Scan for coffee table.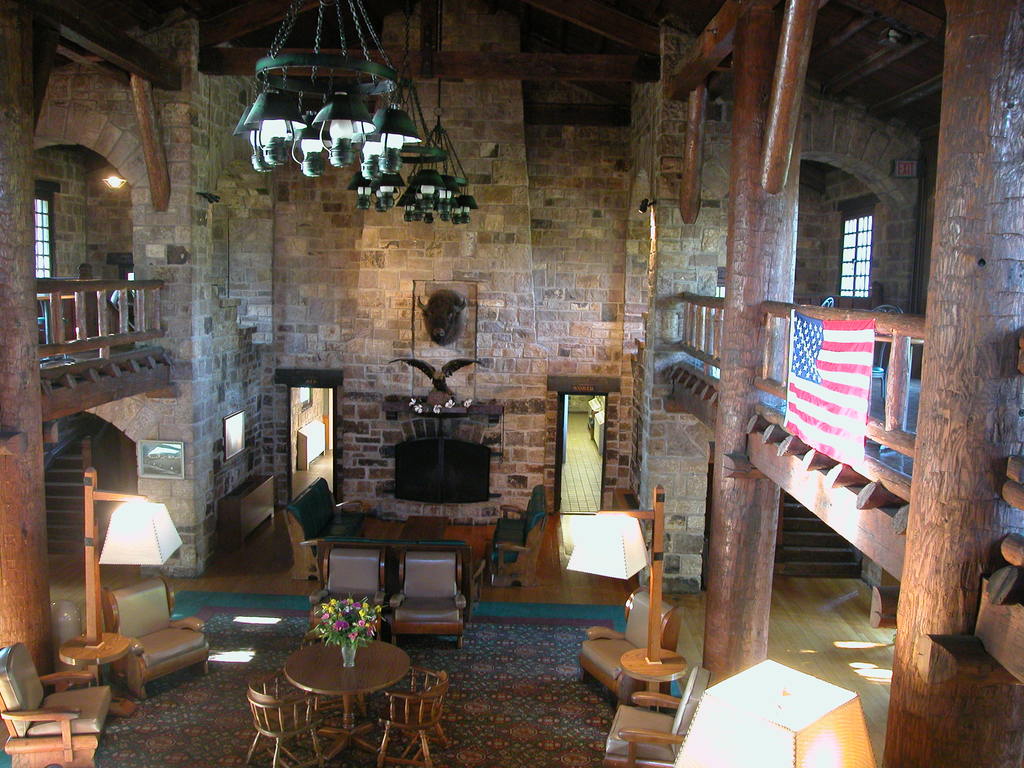
Scan result: BBox(236, 628, 406, 757).
